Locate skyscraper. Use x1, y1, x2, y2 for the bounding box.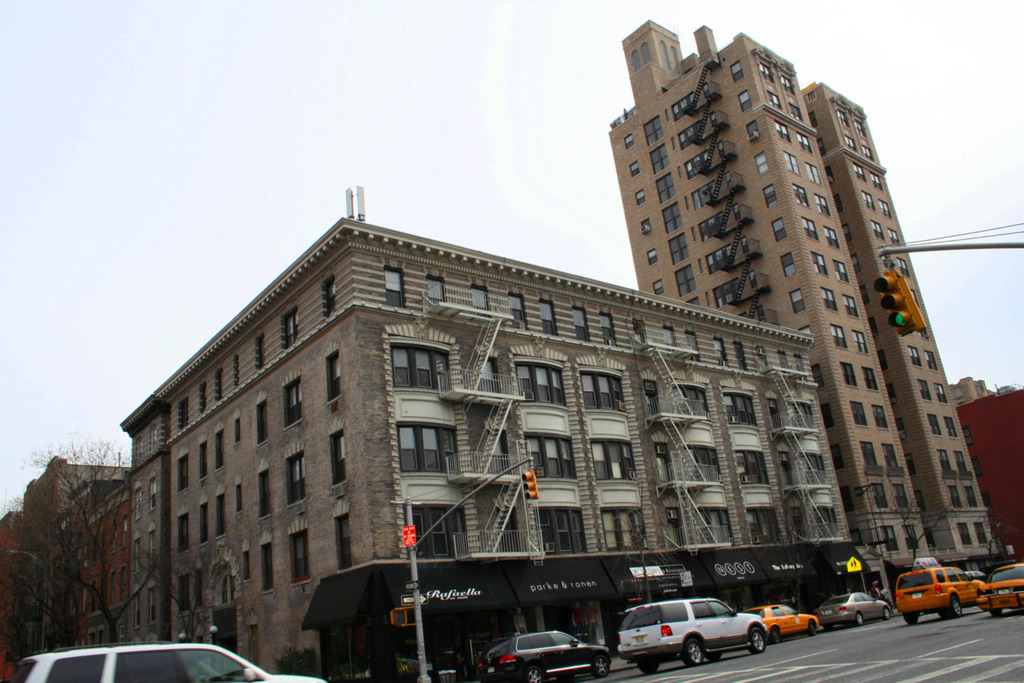
602, 11, 941, 578.
